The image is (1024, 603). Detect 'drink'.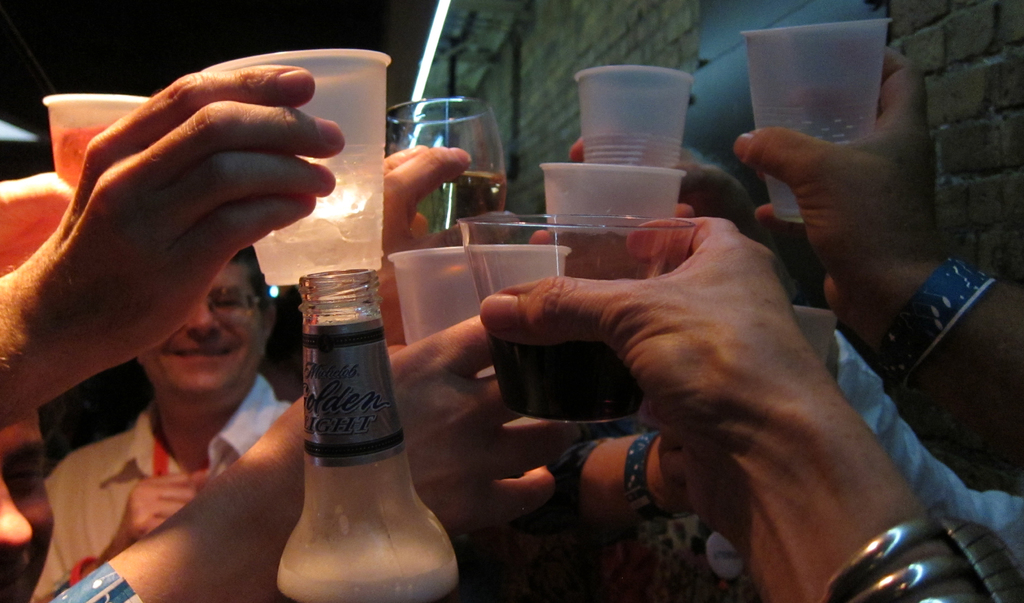
Detection: (273, 246, 452, 591).
